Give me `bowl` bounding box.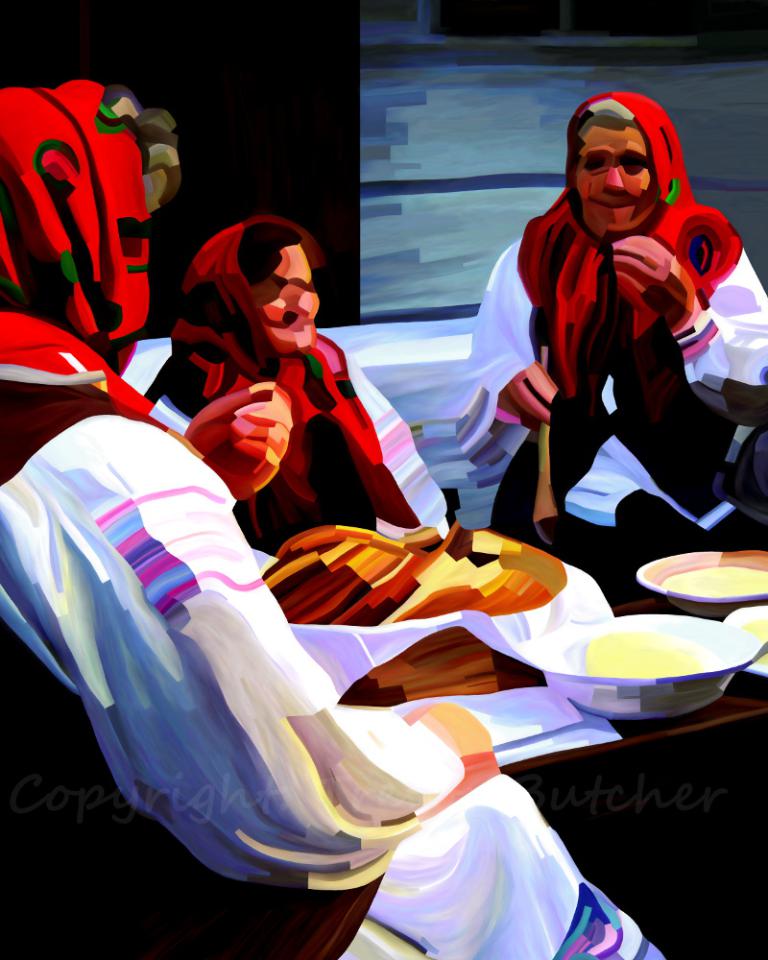
box(724, 608, 767, 674).
